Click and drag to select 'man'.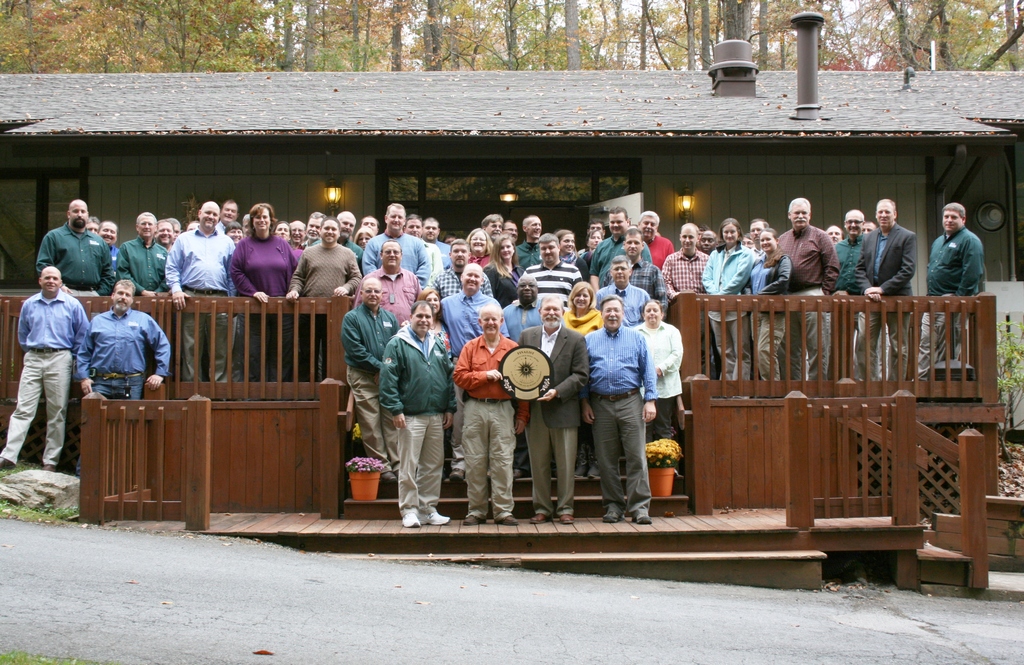
Selection: 514, 291, 585, 530.
